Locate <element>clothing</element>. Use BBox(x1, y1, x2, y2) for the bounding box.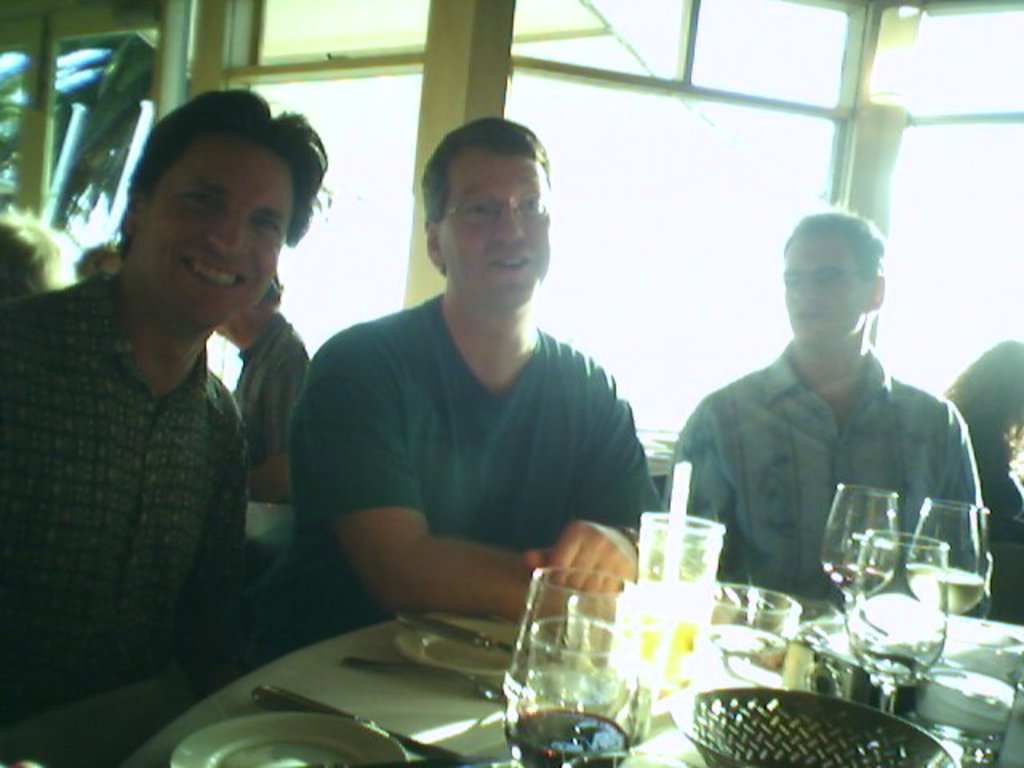
BBox(229, 309, 323, 504).
